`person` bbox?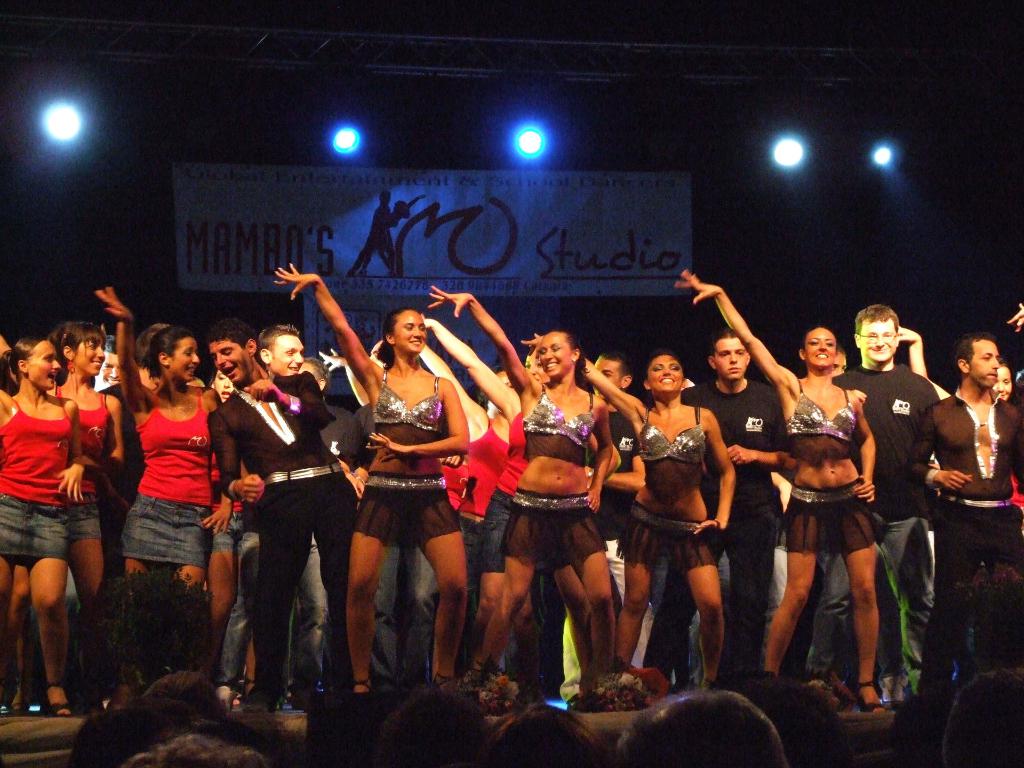
x1=319 y1=276 x2=480 y2=714
